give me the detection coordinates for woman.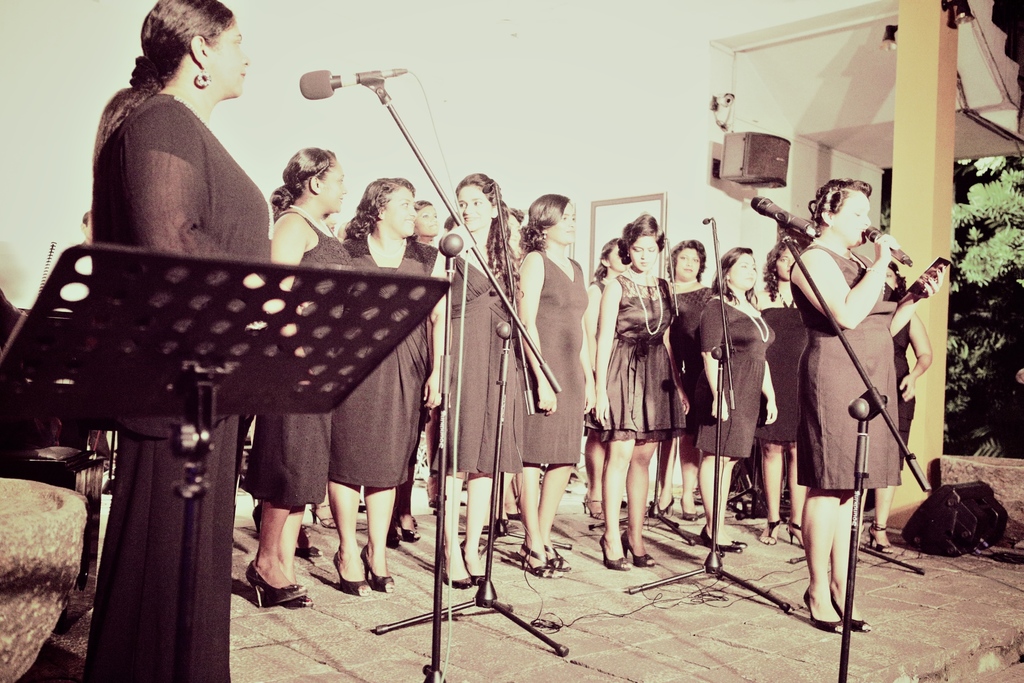
locate(584, 238, 634, 522).
